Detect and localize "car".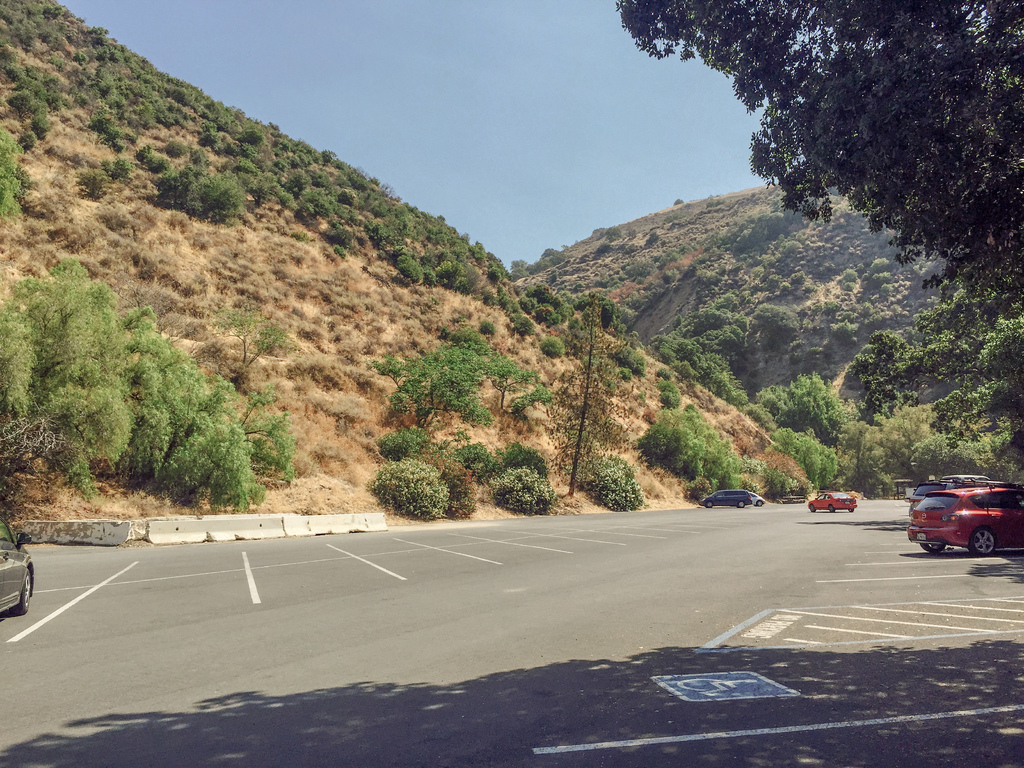
Localized at bbox=(806, 488, 857, 514).
